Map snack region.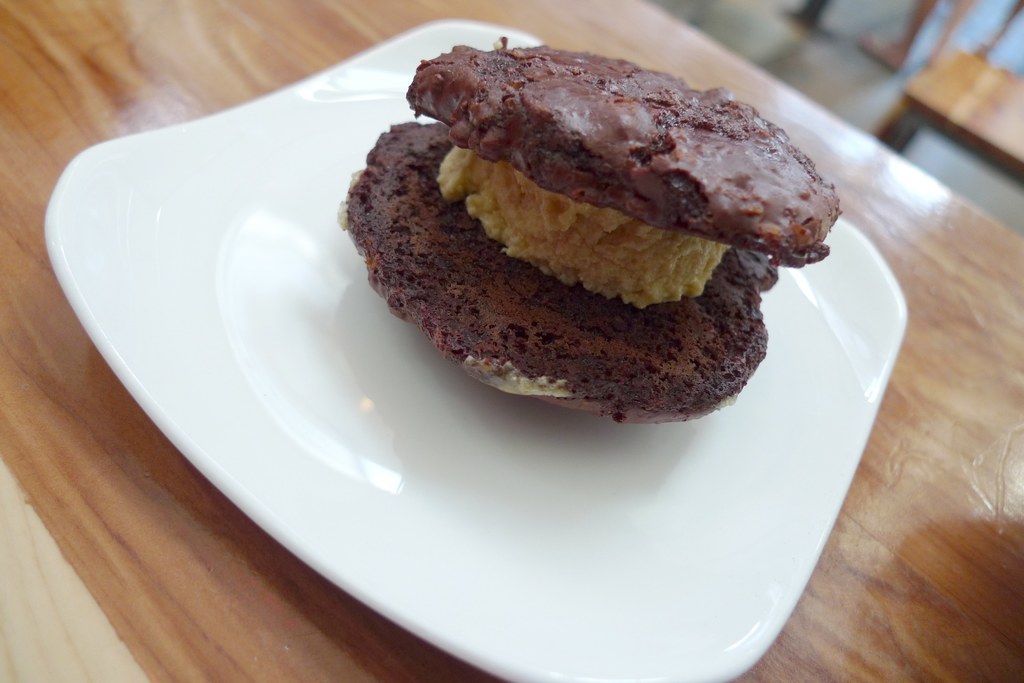
Mapped to {"x1": 339, "y1": 50, "x2": 843, "y2": 433}.
